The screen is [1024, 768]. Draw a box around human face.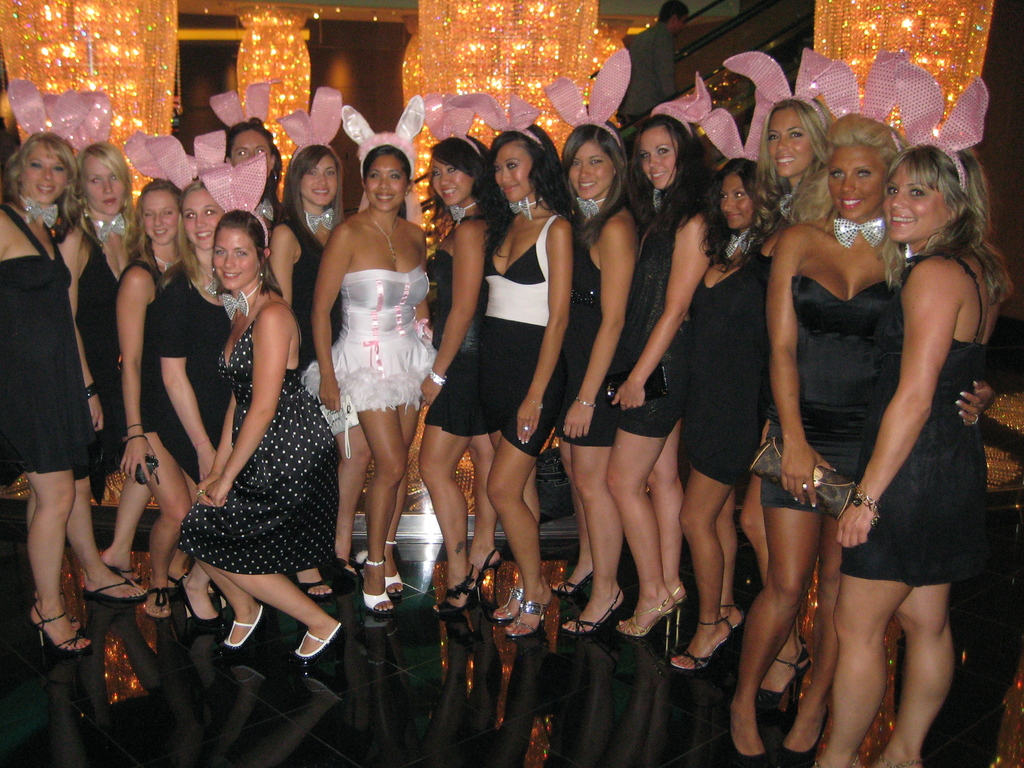
box(883, 164, 946, 246).
